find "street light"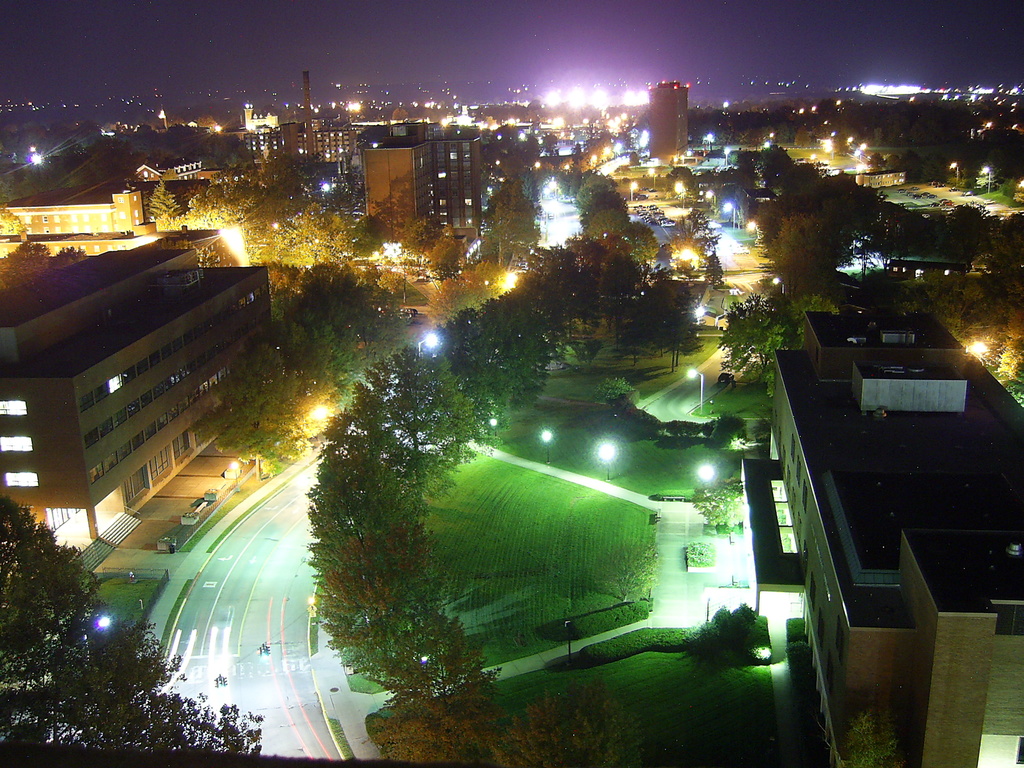
490,417,501,438
